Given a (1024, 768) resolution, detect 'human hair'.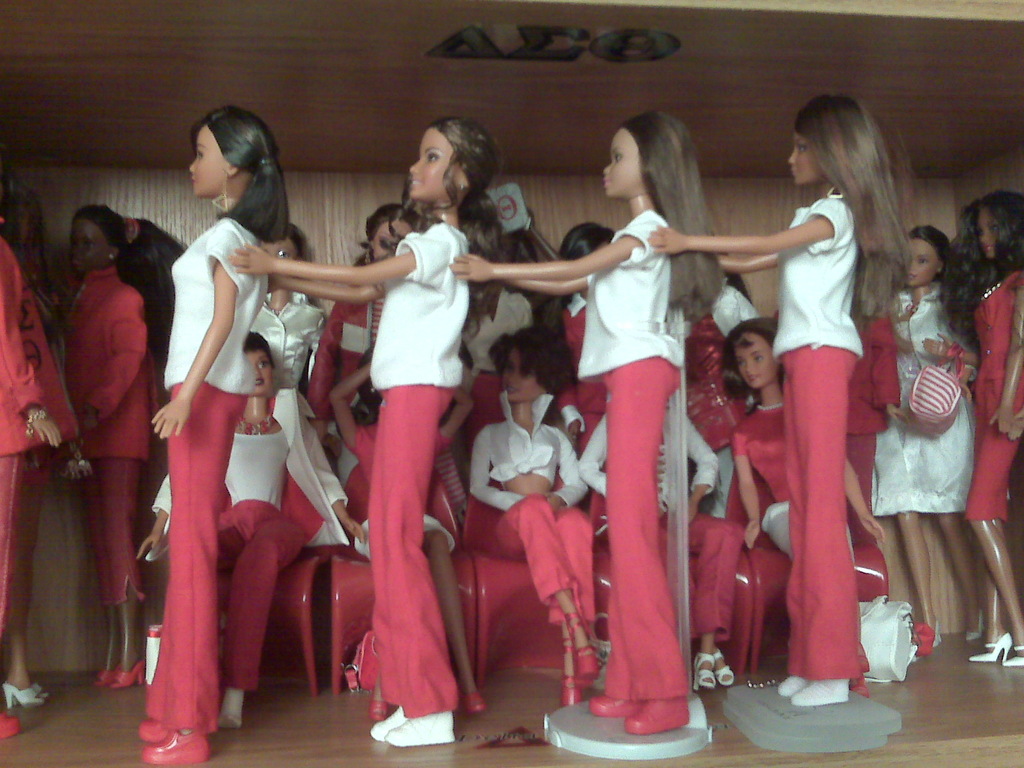
244, 329, 269, 352.
